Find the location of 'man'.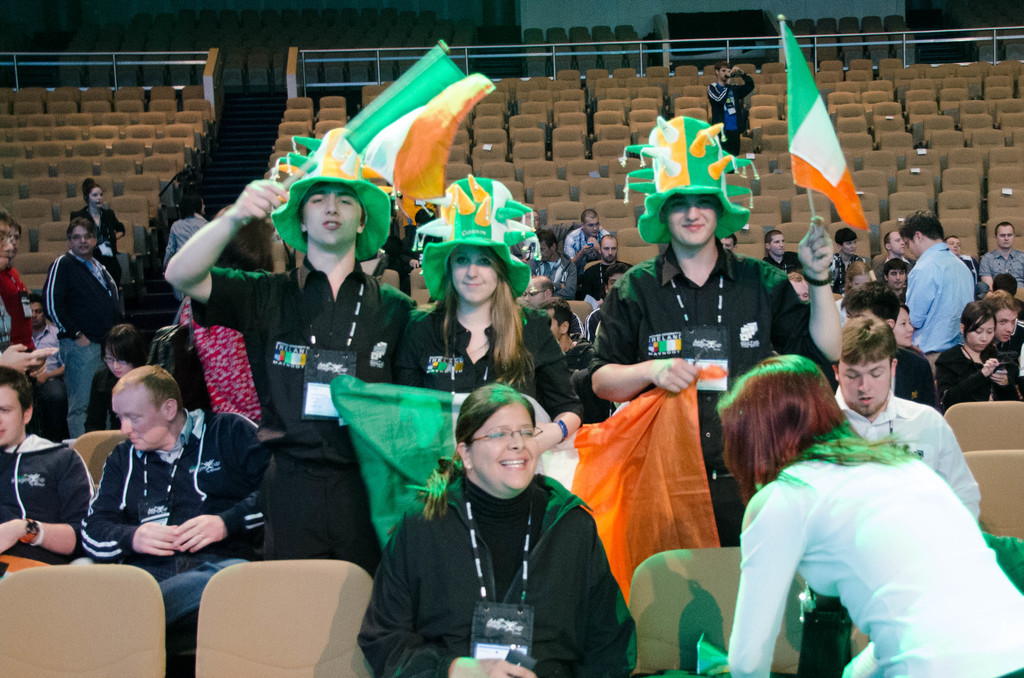
Location: {"left": 567, "top": 115, "right": 845, "bottom": 551}.
